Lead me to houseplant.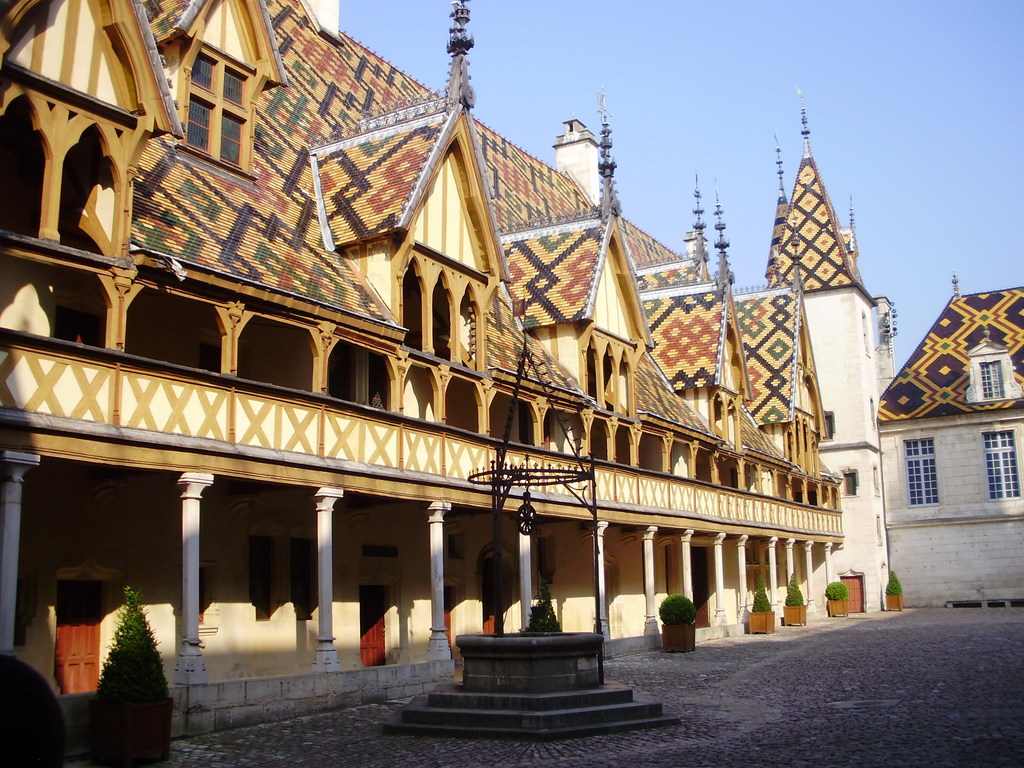
Lead to crop(746, 579, 780, 637).
